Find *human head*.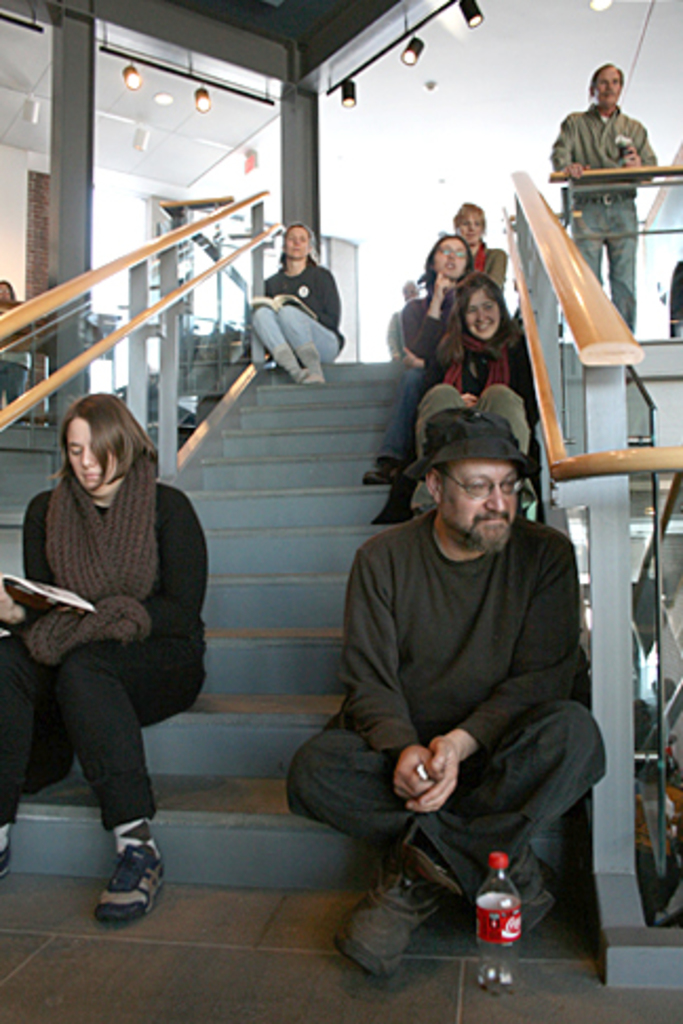
453, 270, 504, 346.
